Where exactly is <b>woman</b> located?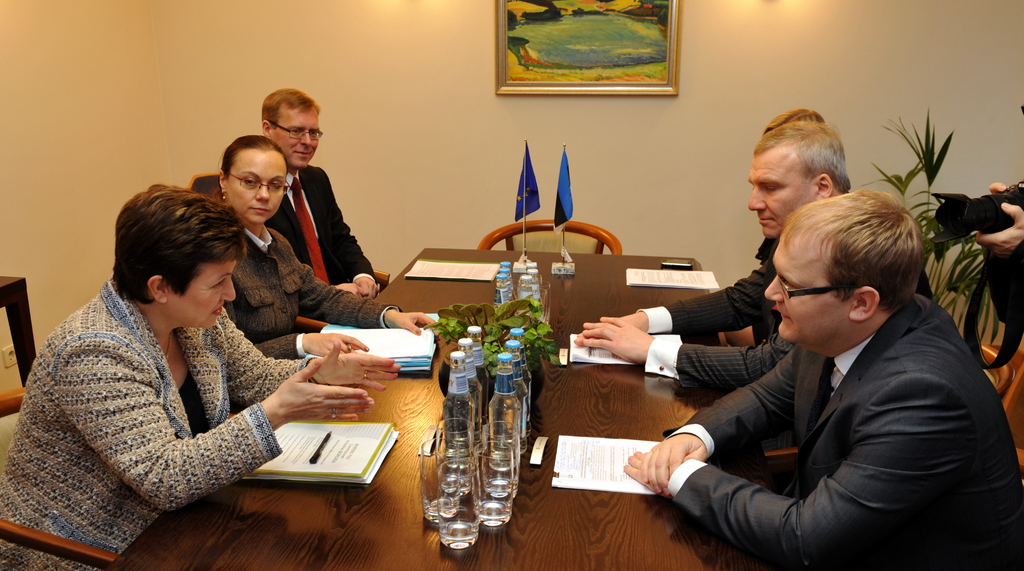
Its bounding box is [left=207, top=140, right=436, bottom=356].
